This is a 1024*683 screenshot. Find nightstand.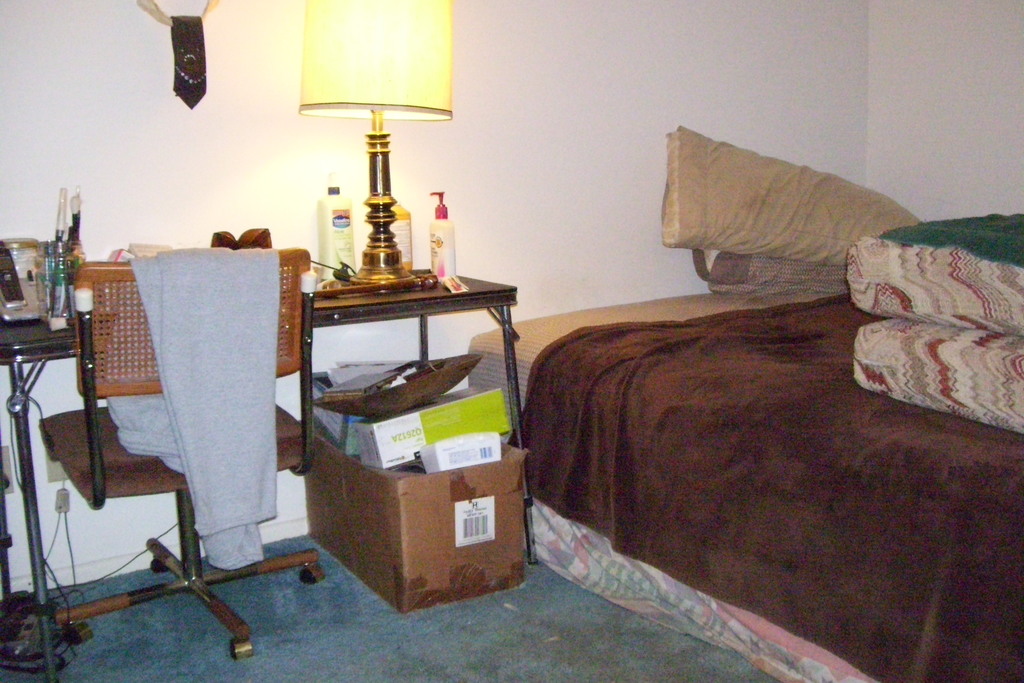
Bounding box: region(299, 255, 543, 562).
